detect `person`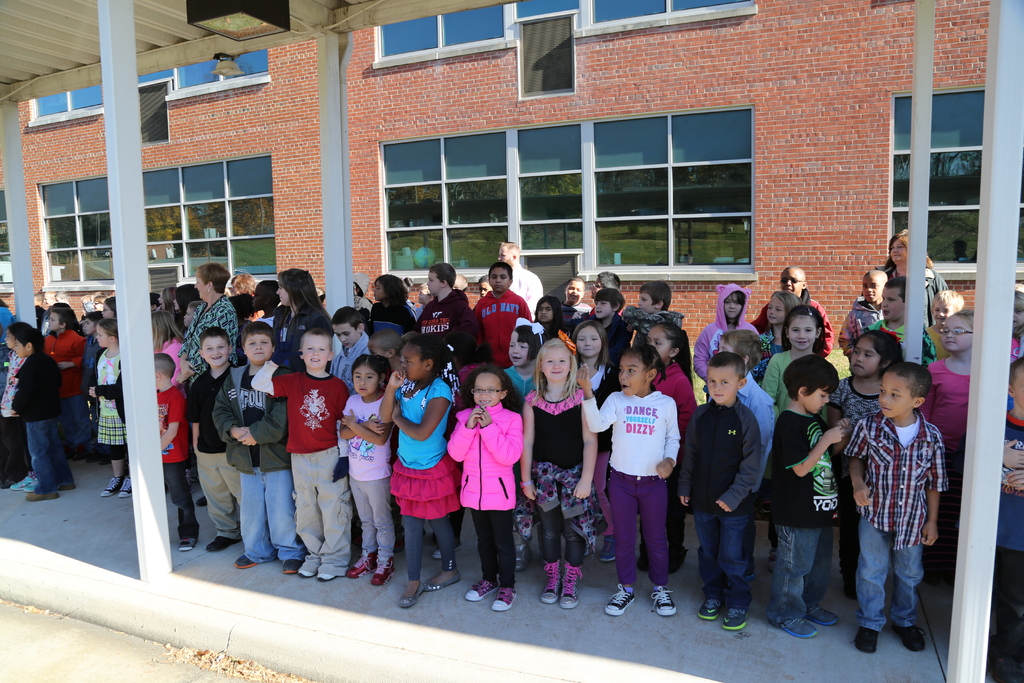
457:363:529:593
